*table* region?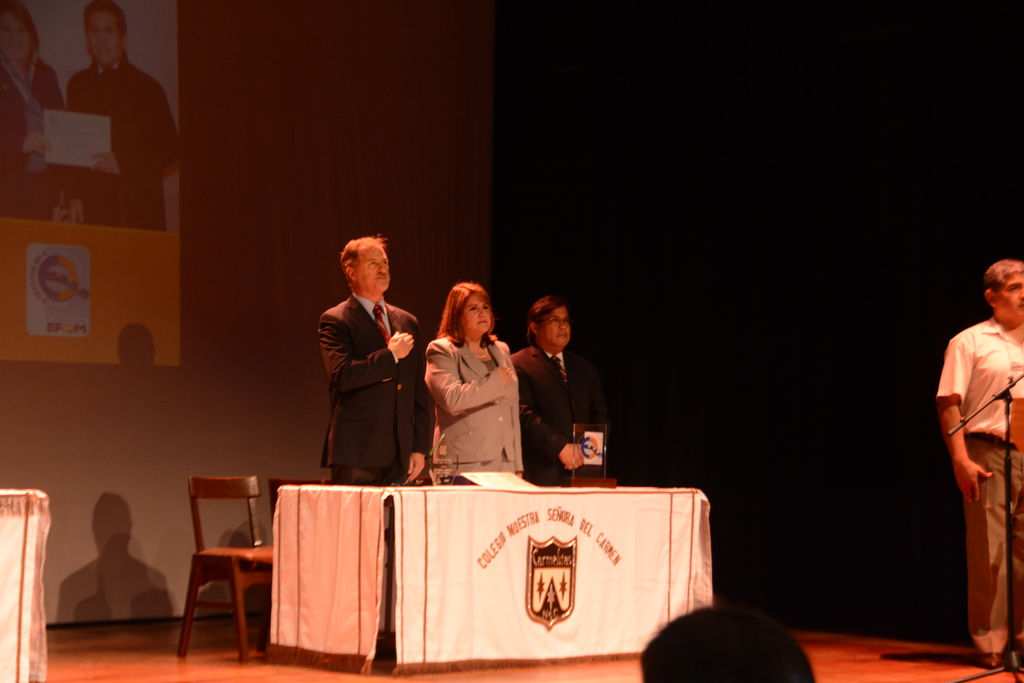
274 486 712 668
